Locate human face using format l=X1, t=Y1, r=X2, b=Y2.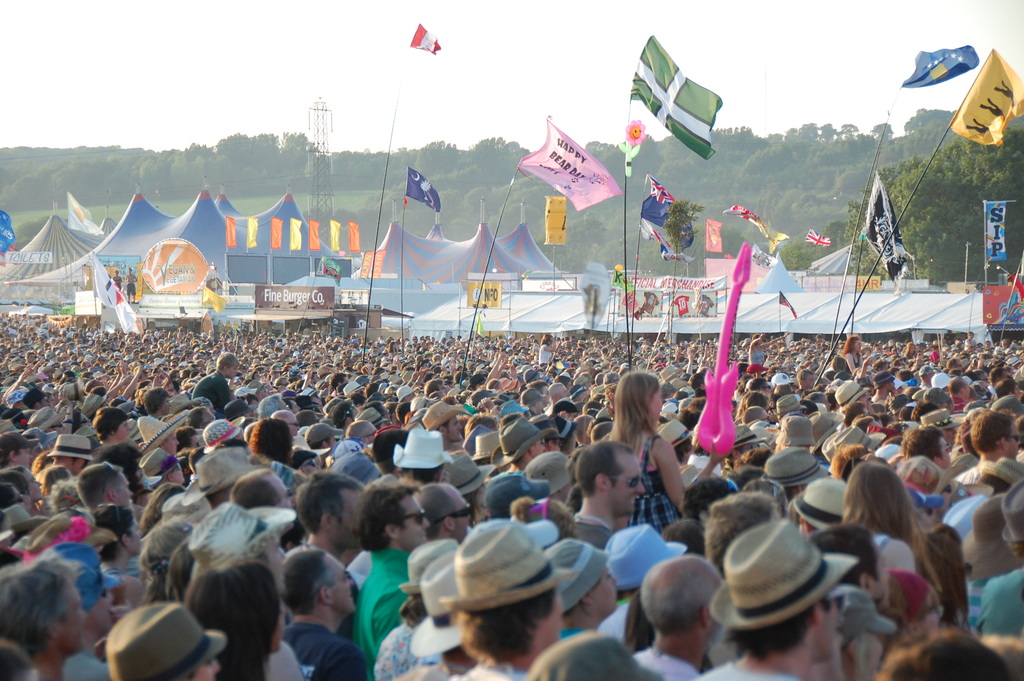
l=127, t=516, r=141, b=552.
